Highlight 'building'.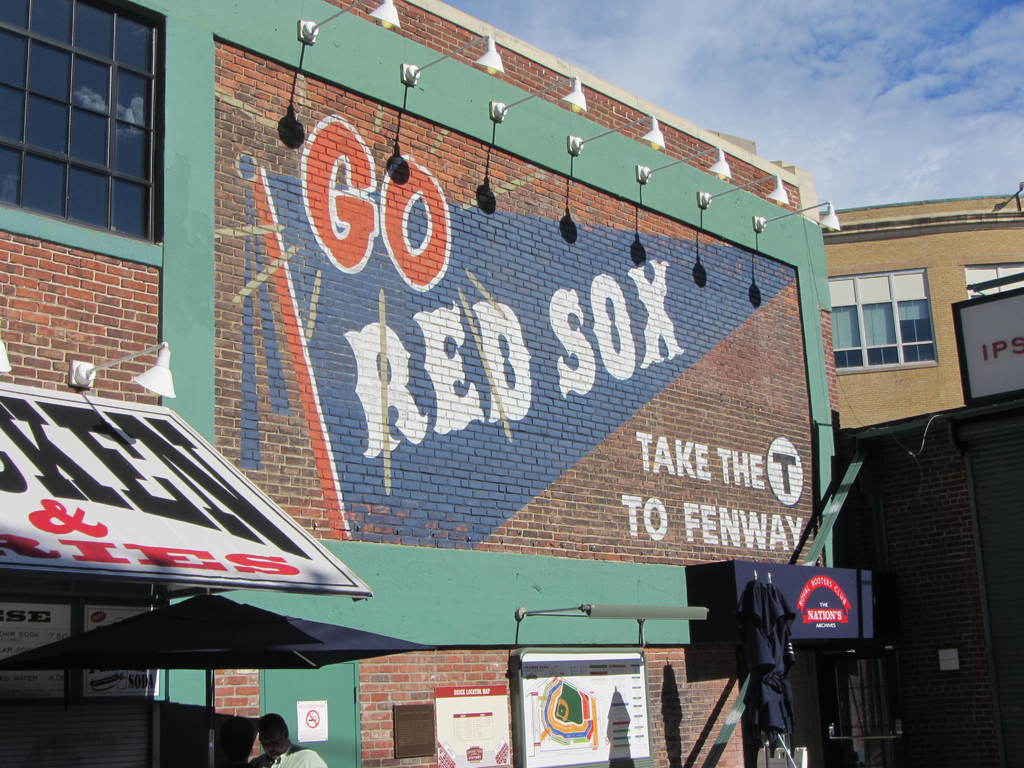
Highlighted region: <bbox>0, 2, 842, 764</bbox>.
